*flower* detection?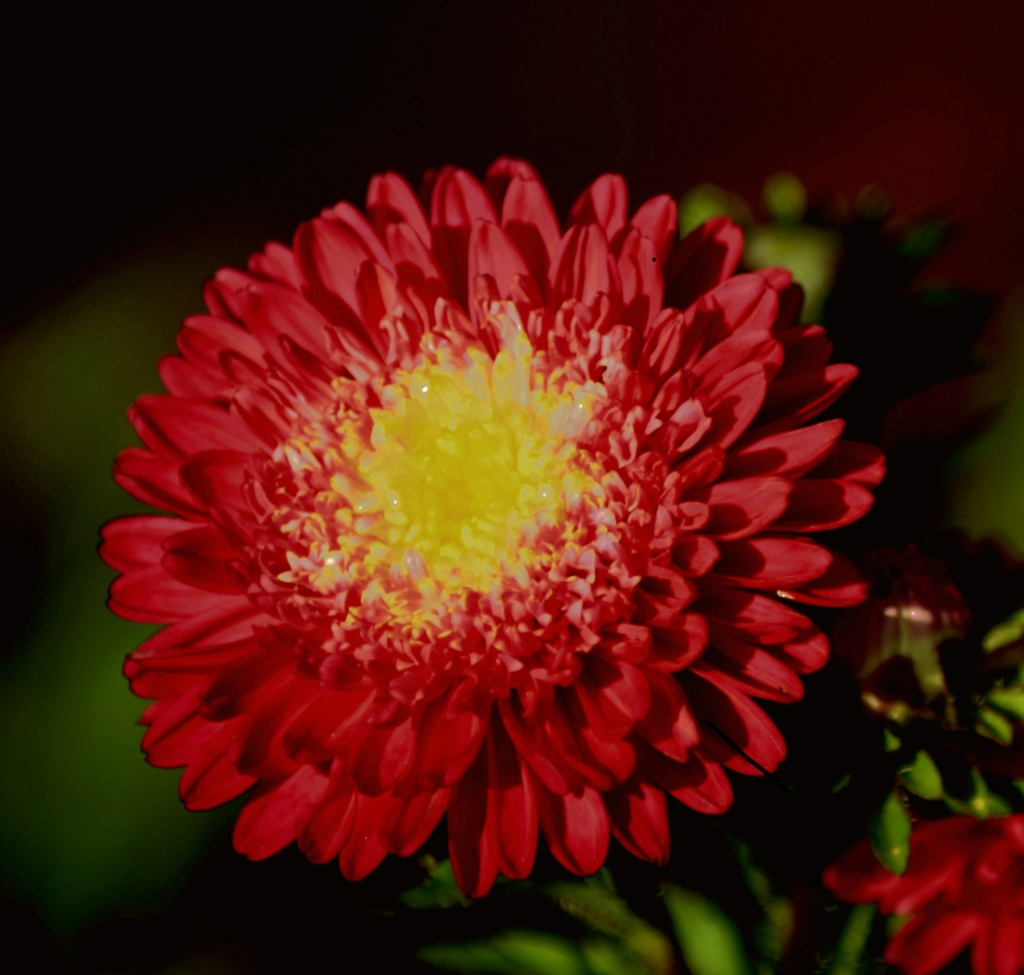
region(81, 158, 895, 922)
